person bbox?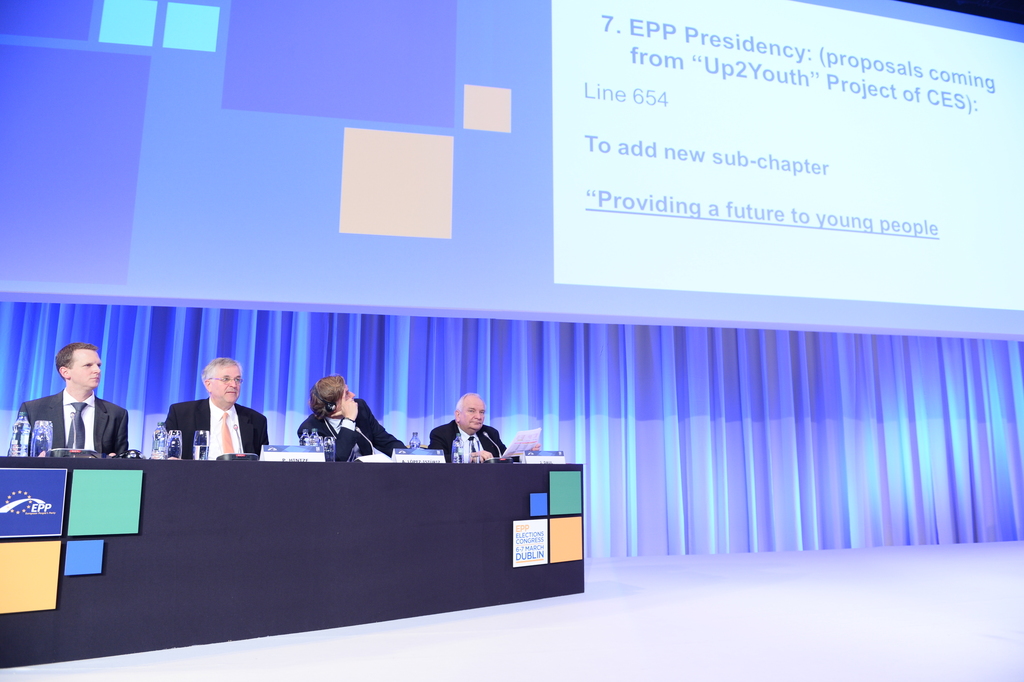
<region>426, 392, 519, 463</region>
